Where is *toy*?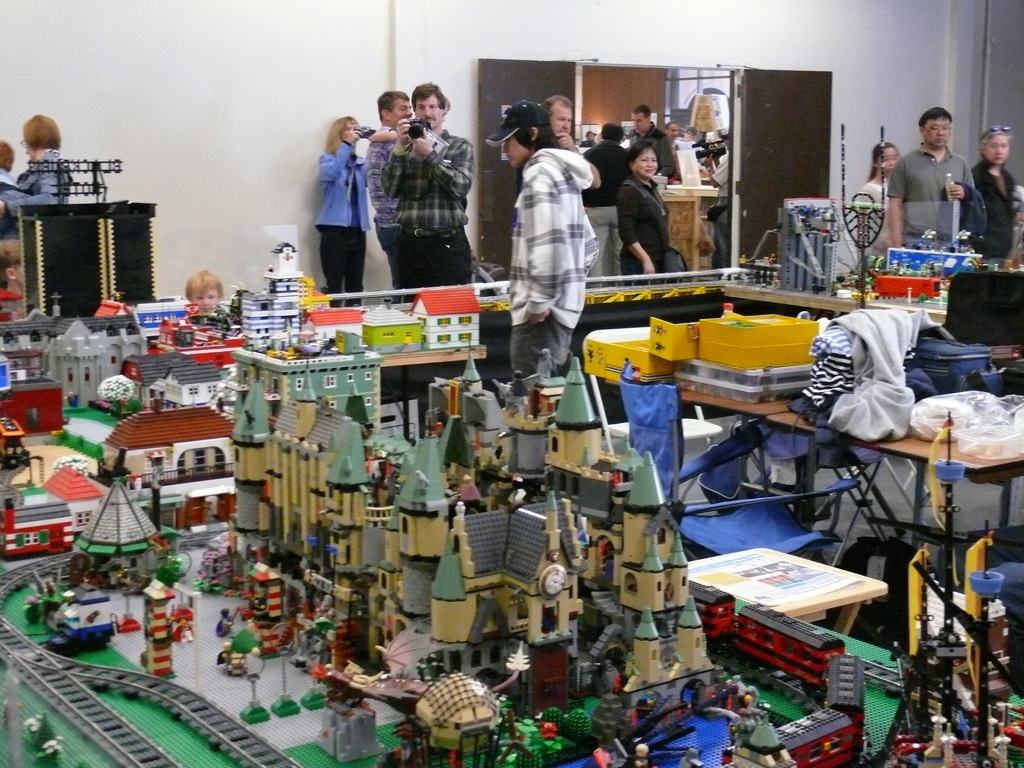
<region>353, 405, 735, 694</region>.
